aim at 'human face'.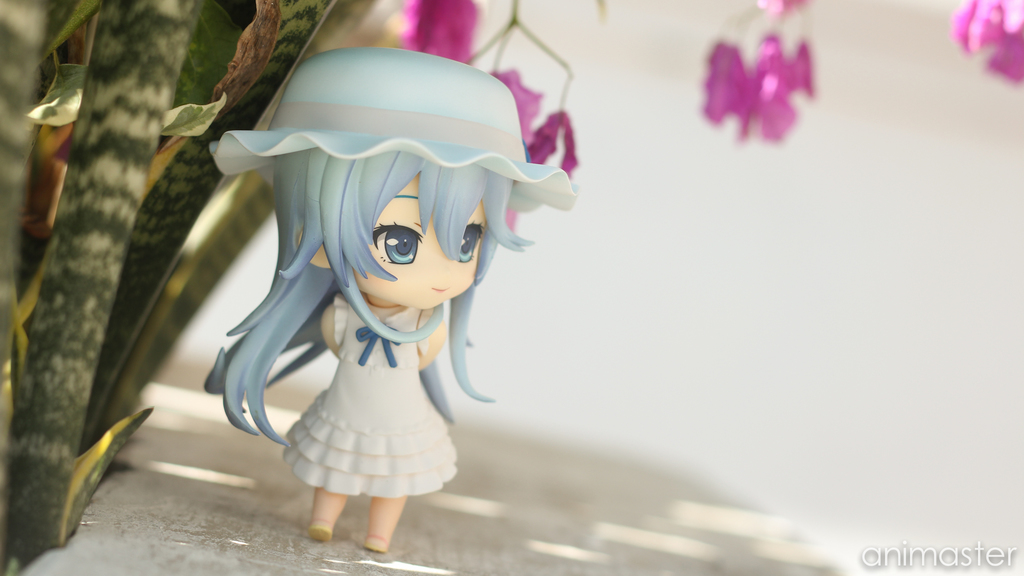
Aimed at locate(335, 168, 506, 308).
